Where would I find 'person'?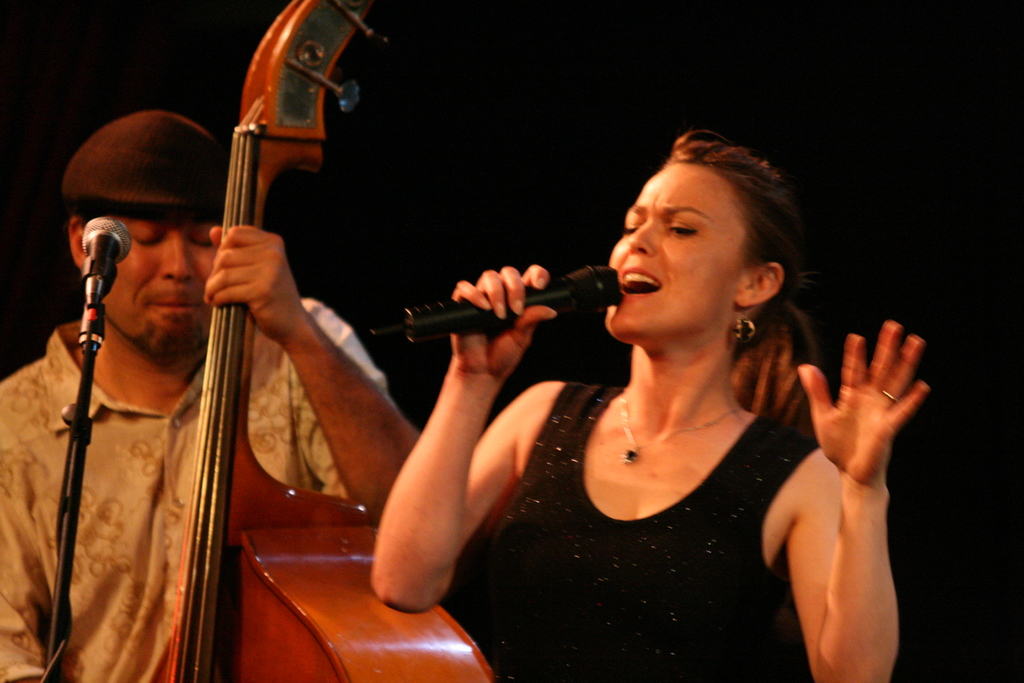
At Rect(511, 91, 865, 682).
